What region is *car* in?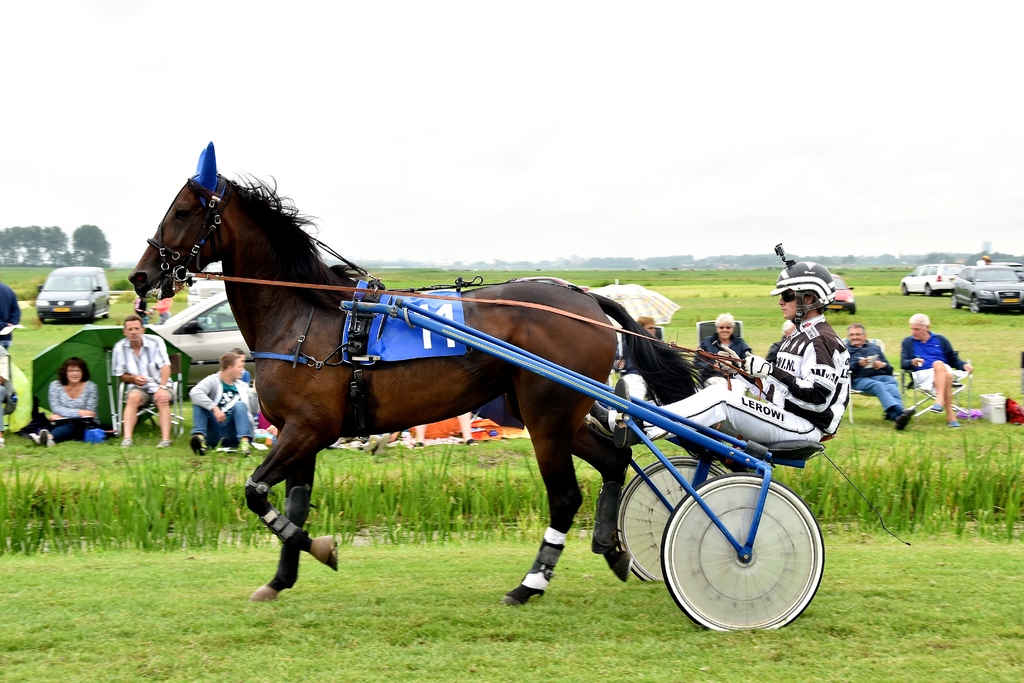
(977, 258, 1023, 278).
